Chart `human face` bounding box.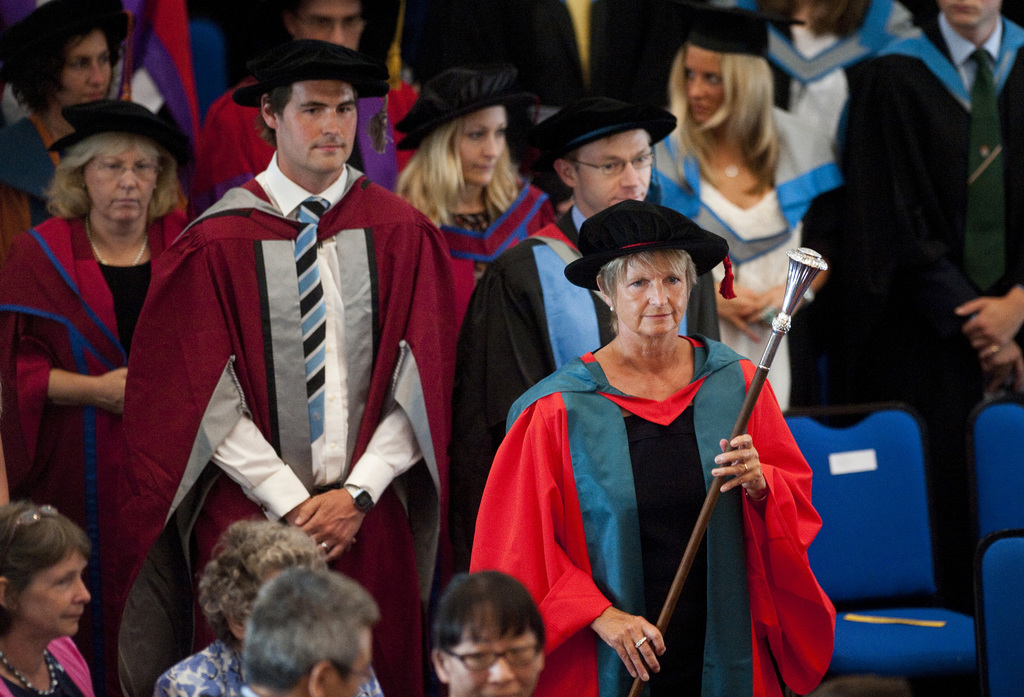
Charted: [x1=451, y1=637, x2=536, y2=696].
